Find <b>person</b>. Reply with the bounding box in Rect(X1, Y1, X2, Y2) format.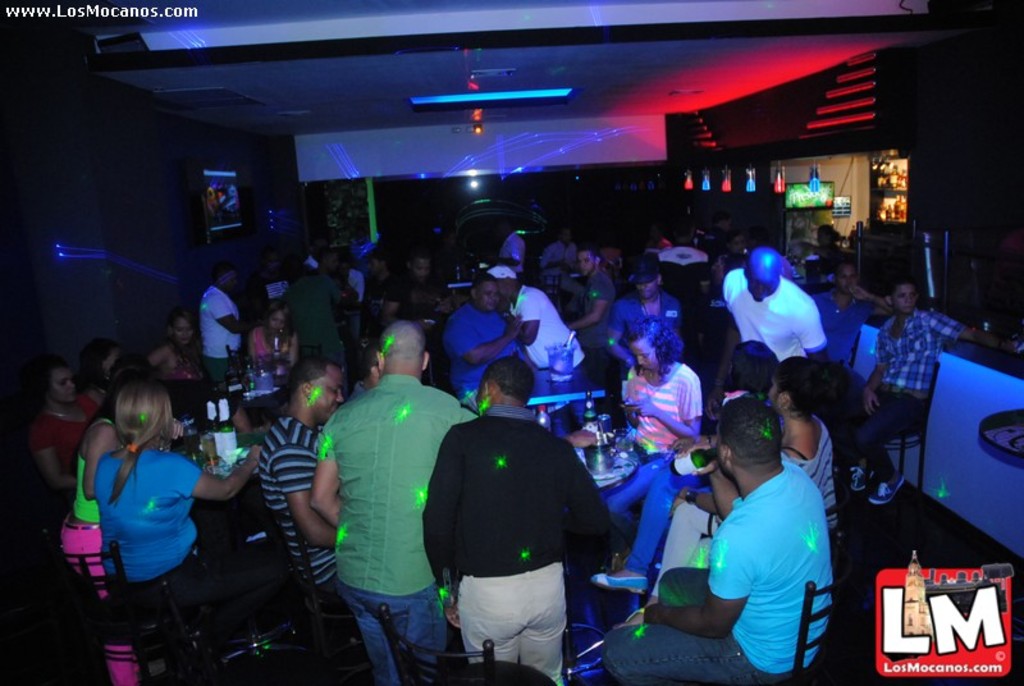
Rect(260, 342, 339, 639).
